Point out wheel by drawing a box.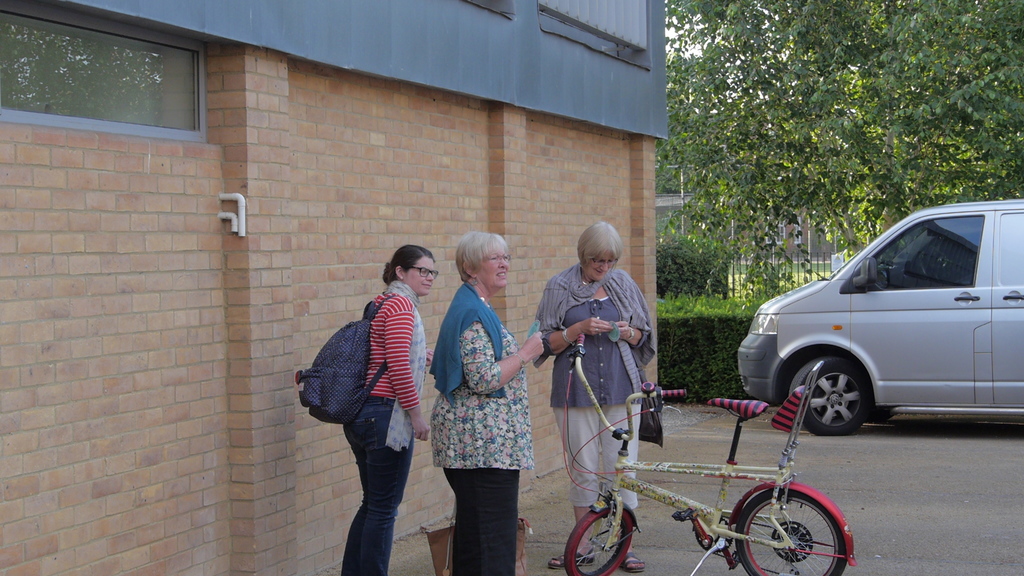
l=737, t=487, r=841, b=572.
